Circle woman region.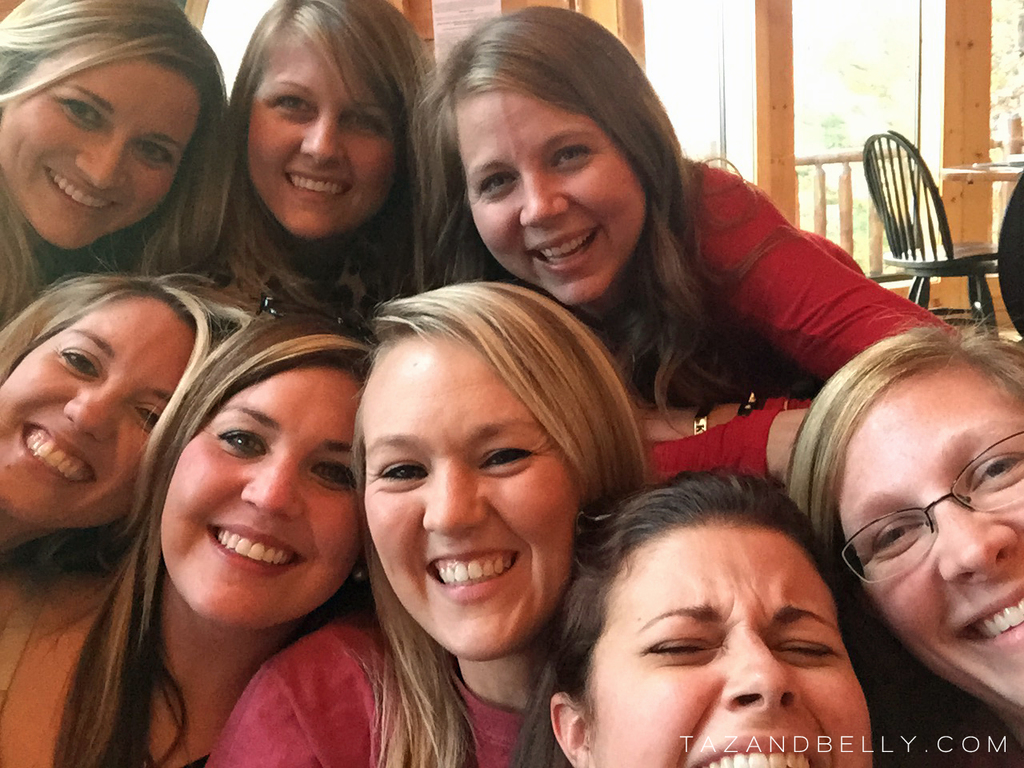
Region: bbox=[198, 280, 649, 767].
